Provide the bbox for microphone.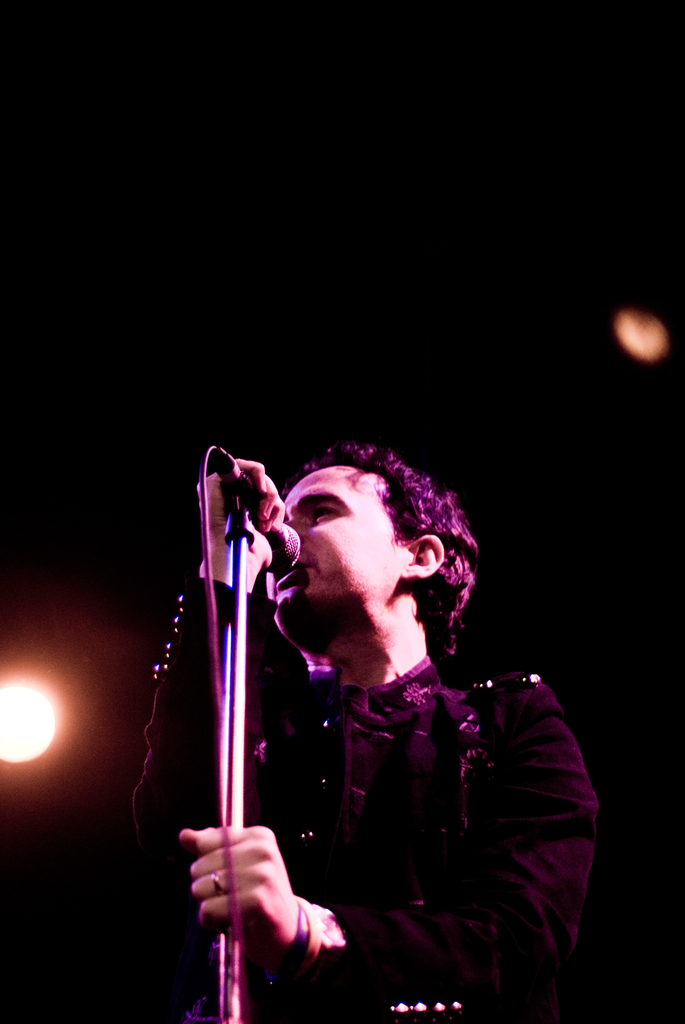
locate(195, 431, 310, 588).
